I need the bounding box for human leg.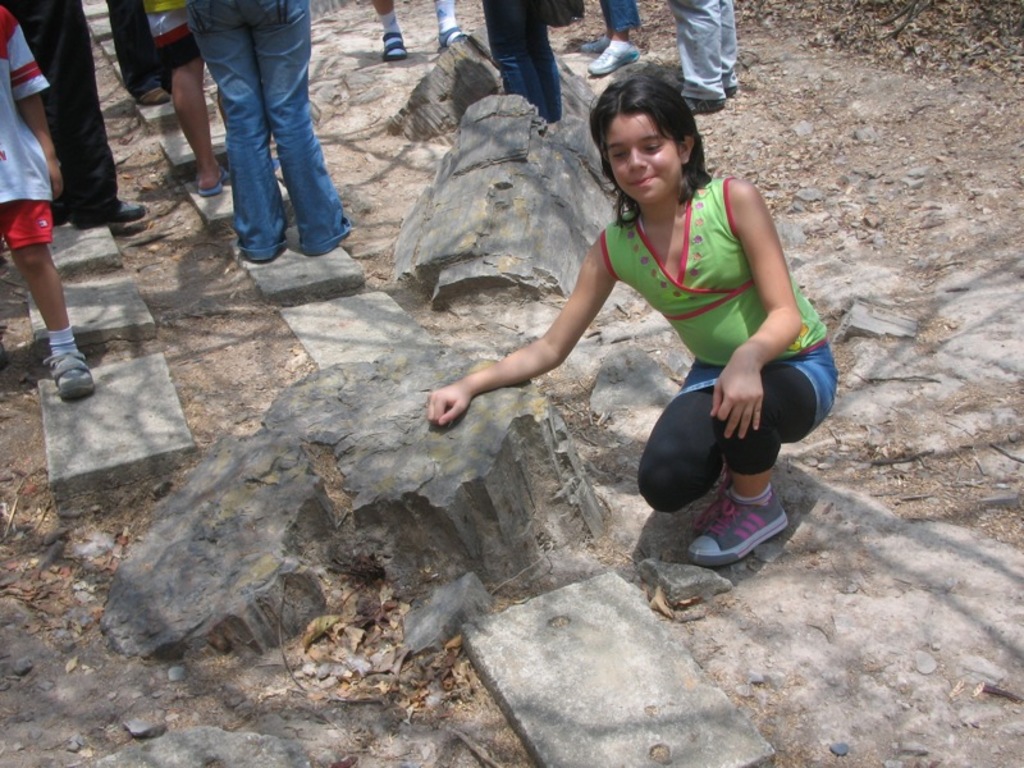
Here it is: region(0, 0, 145, 228).
